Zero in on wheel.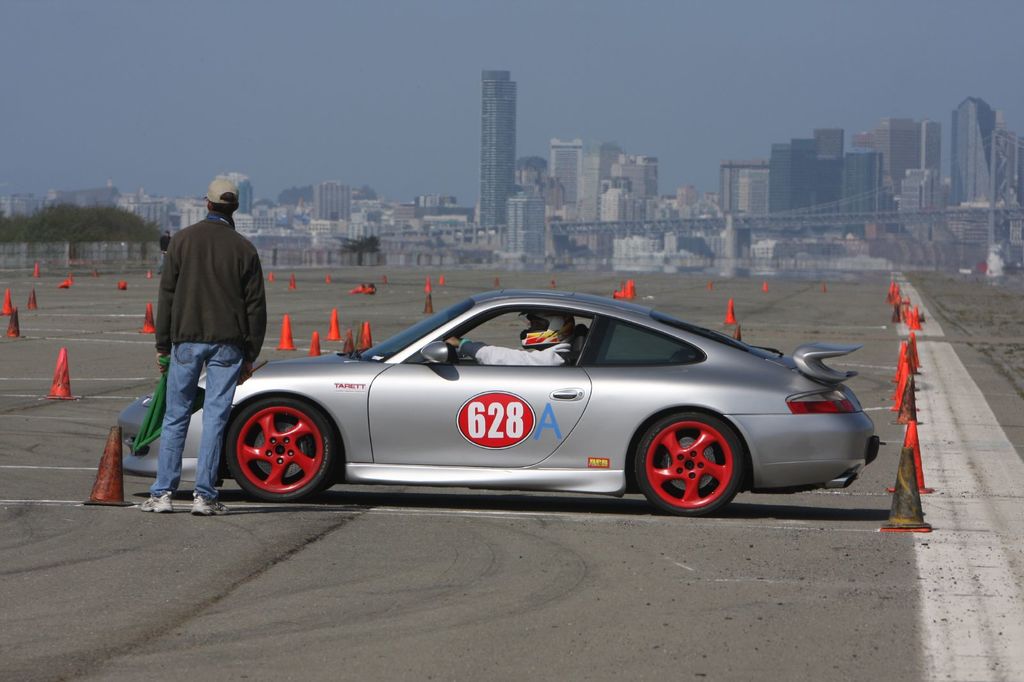
Zeroed in: pyautogui.locateOnScreen(642, 415, 746, 508).
